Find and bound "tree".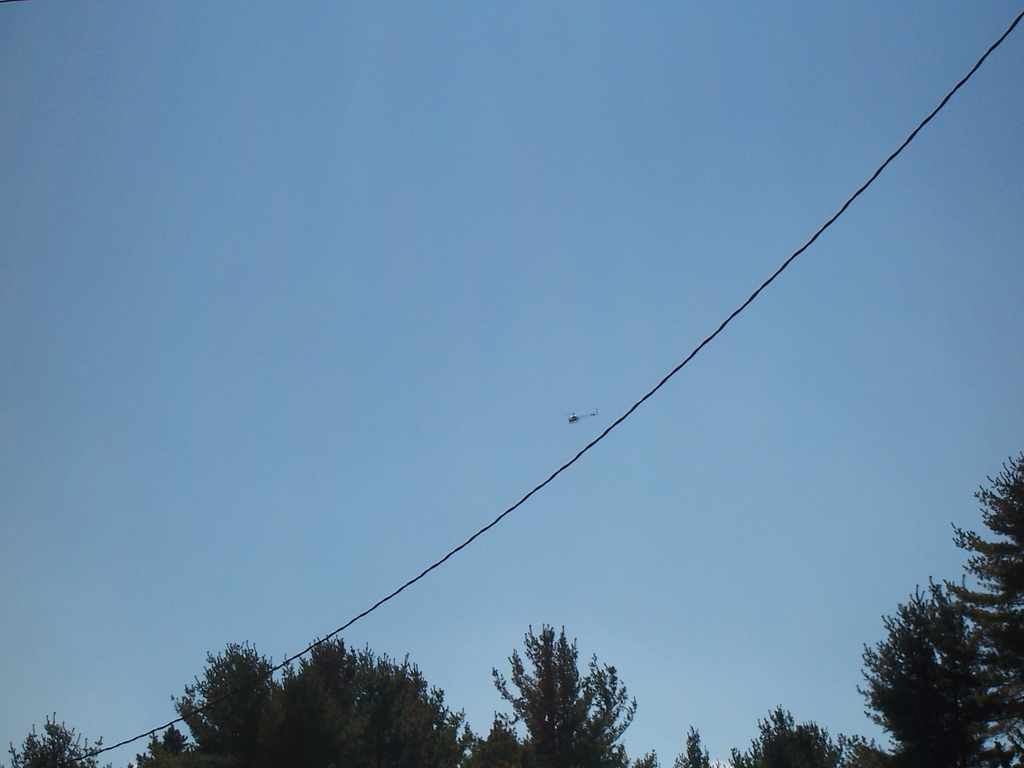
Bound: left=126, top=637, right=484, bottom=767.
